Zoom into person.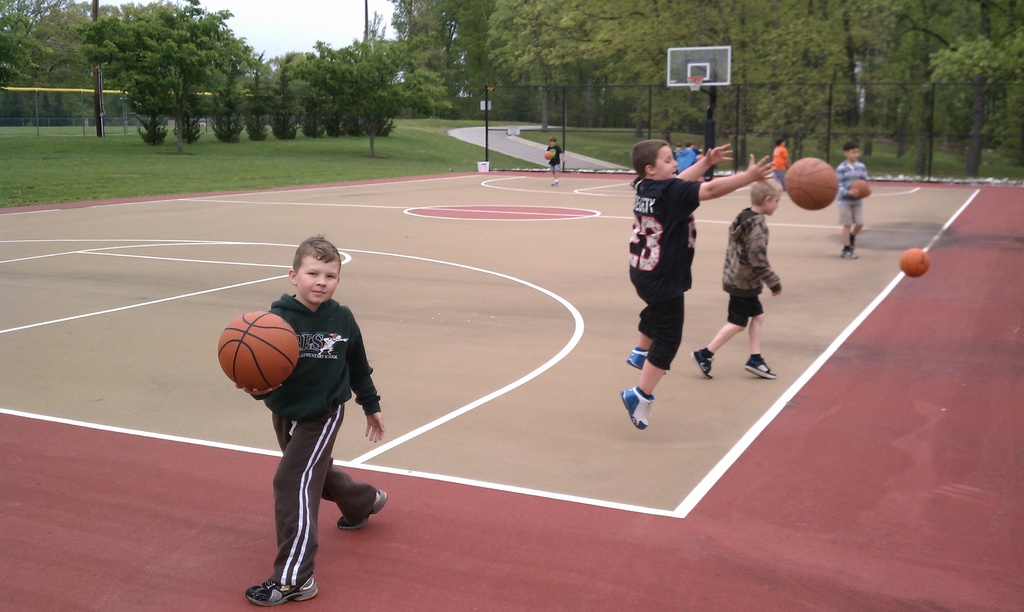
Zoom target: (221,232,381,584).
